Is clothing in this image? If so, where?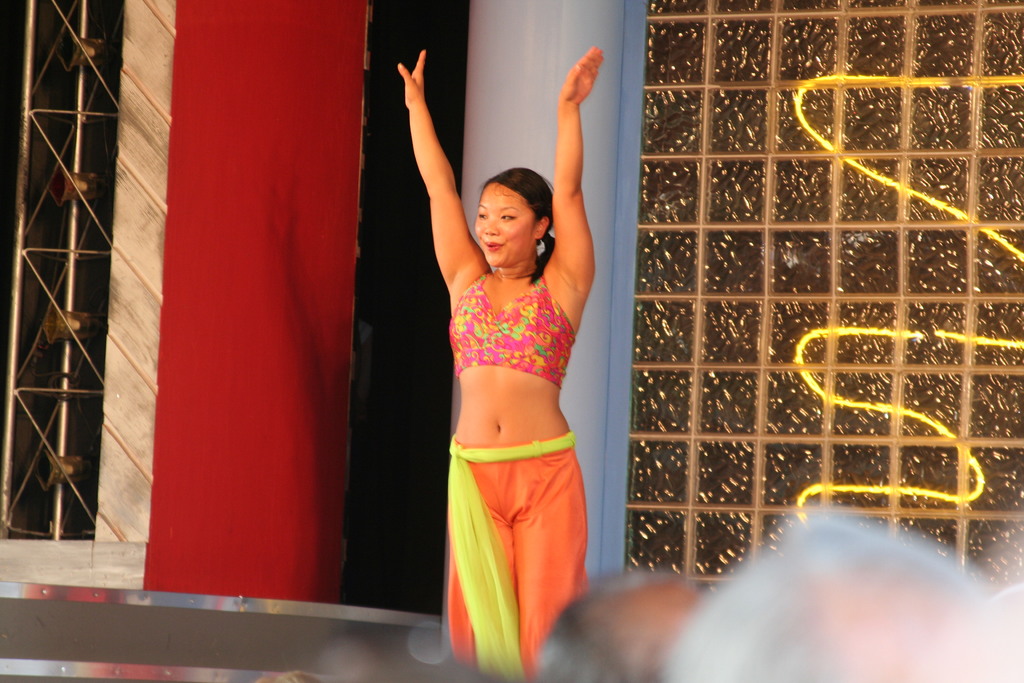
Yes, at bbox(445, 265, 575, 391).
